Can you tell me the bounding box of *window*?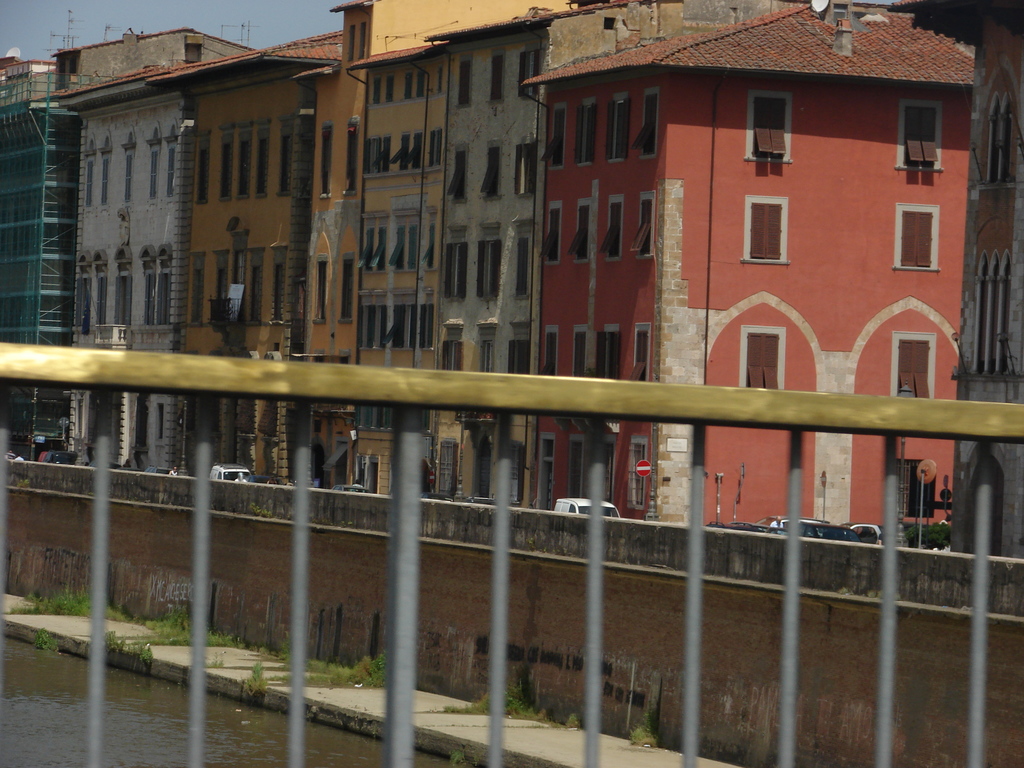
237, 140, 253, 200.
